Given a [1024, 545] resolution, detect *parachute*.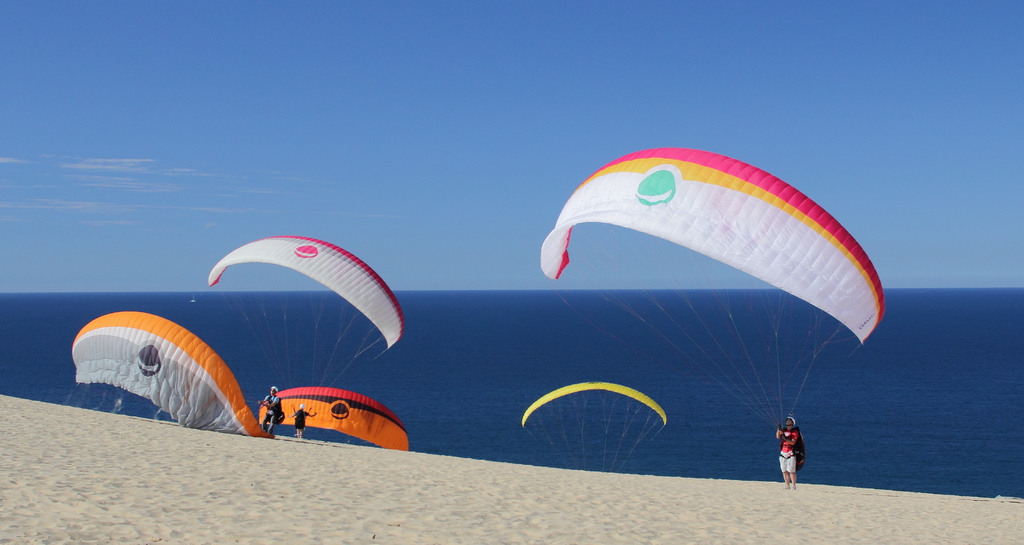
pyautogui.locateOnScreen(524, 379, 669, 473).
